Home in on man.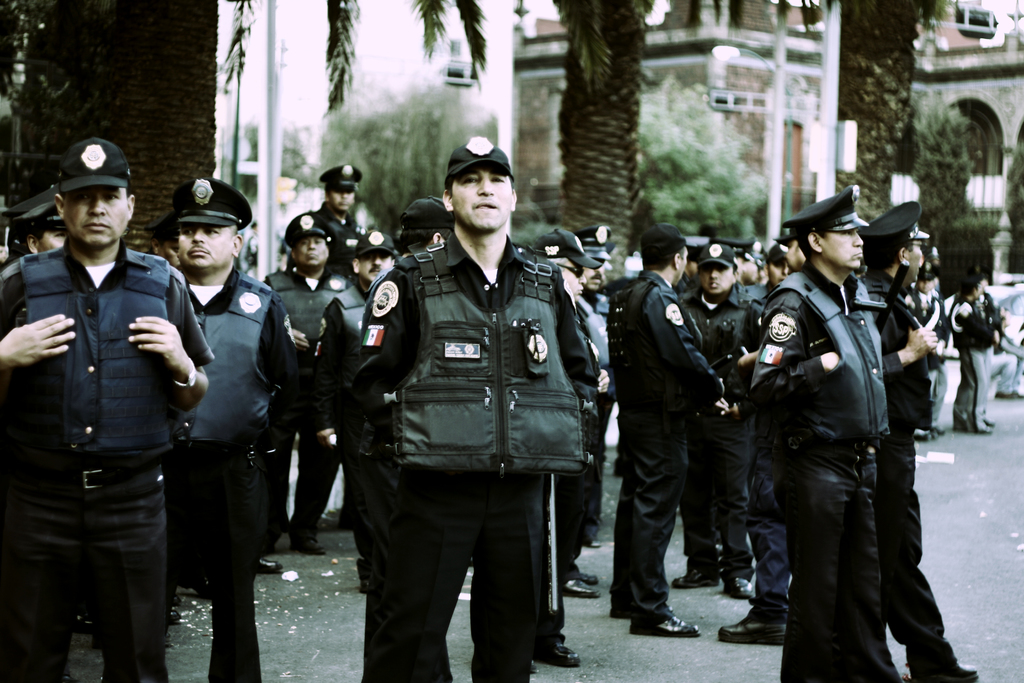
Homed in at [858,199,976,682].
